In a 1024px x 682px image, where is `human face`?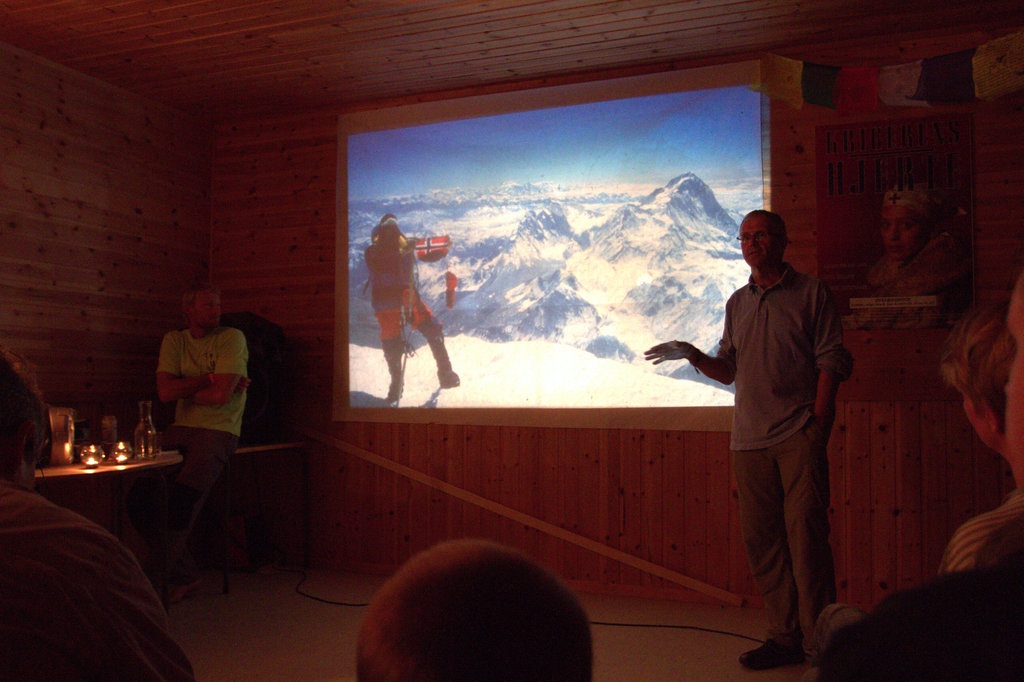
box=[194, 292, 221, 325].
